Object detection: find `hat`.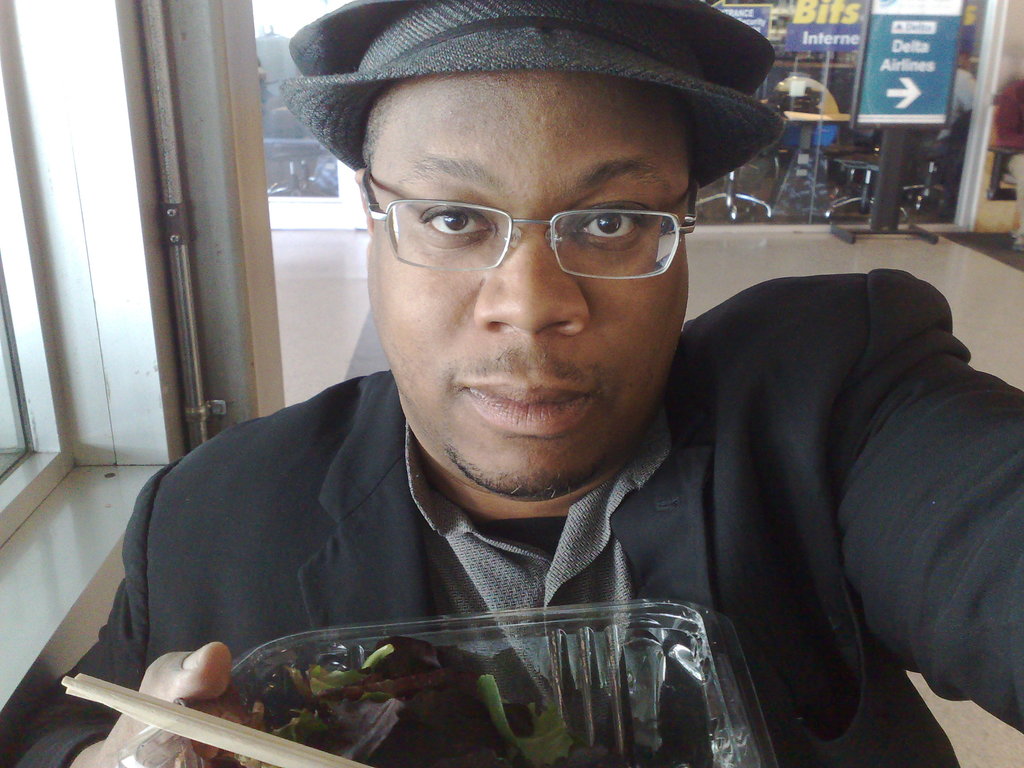
(277, 0, 788, 190).
